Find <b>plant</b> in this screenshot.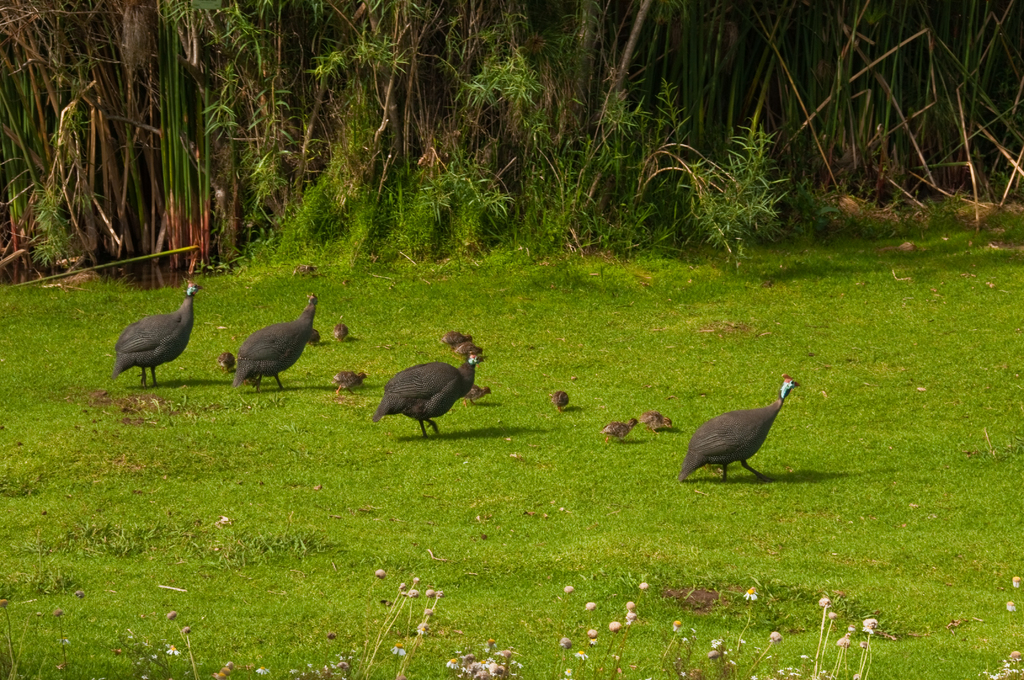
The bounding box for <b>plant</b> is {"left": 656, "top": 79, "right": 692, "bottom": 189}.
